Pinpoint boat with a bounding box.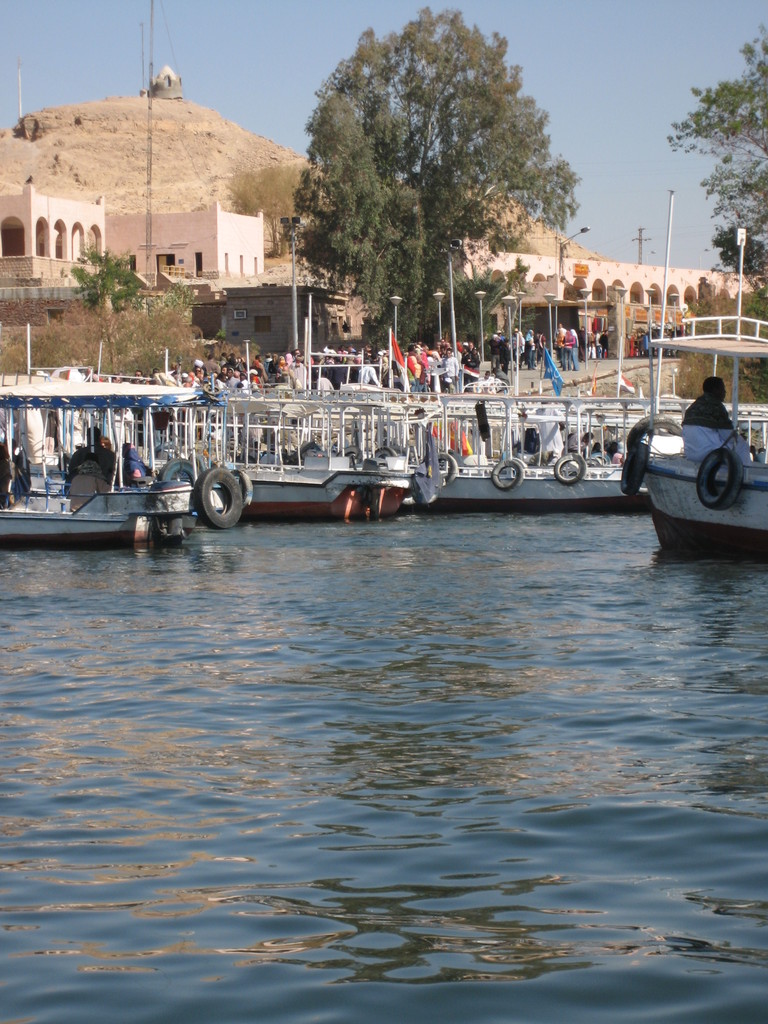
<bbox>611, 190, 767, 561</bbox>.
